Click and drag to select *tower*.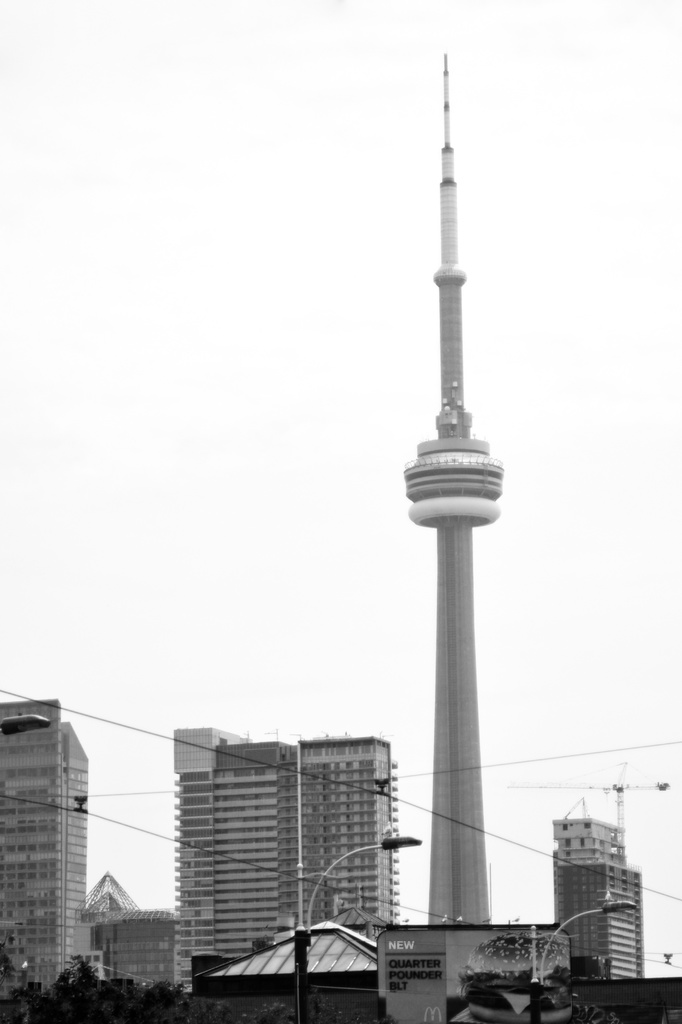
Selection: [0, 697, 91, 1023].
